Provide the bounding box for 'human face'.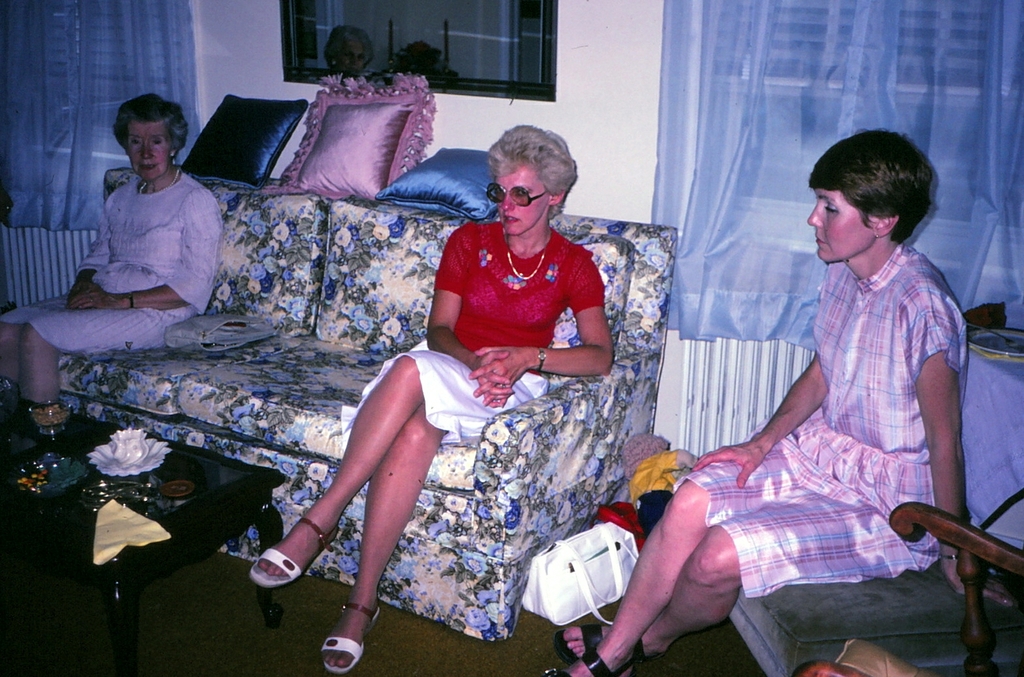
locate(811, 189, 871, 254).
